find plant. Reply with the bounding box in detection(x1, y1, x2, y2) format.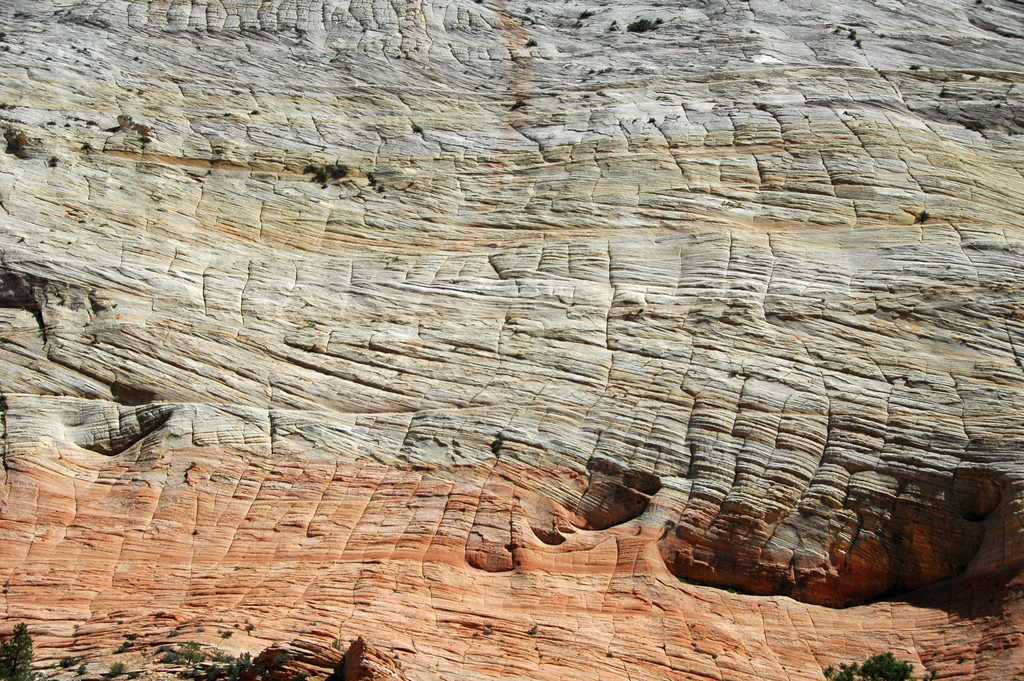
detection(304, 158, 351, 190).
